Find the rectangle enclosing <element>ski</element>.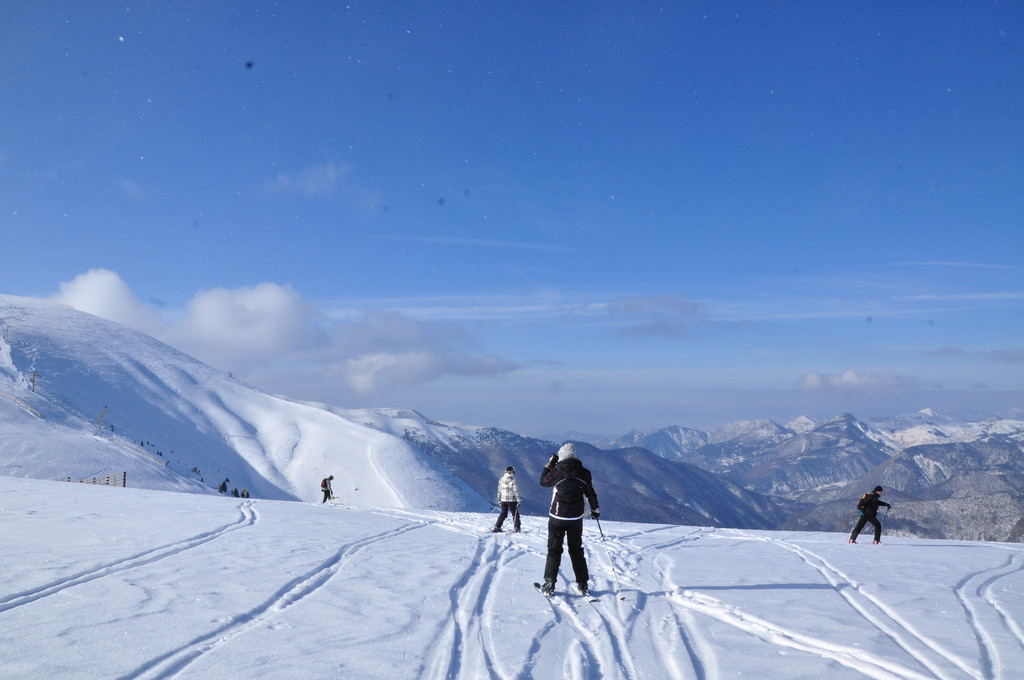
left=536, top=583, right=566, bottom=613.
